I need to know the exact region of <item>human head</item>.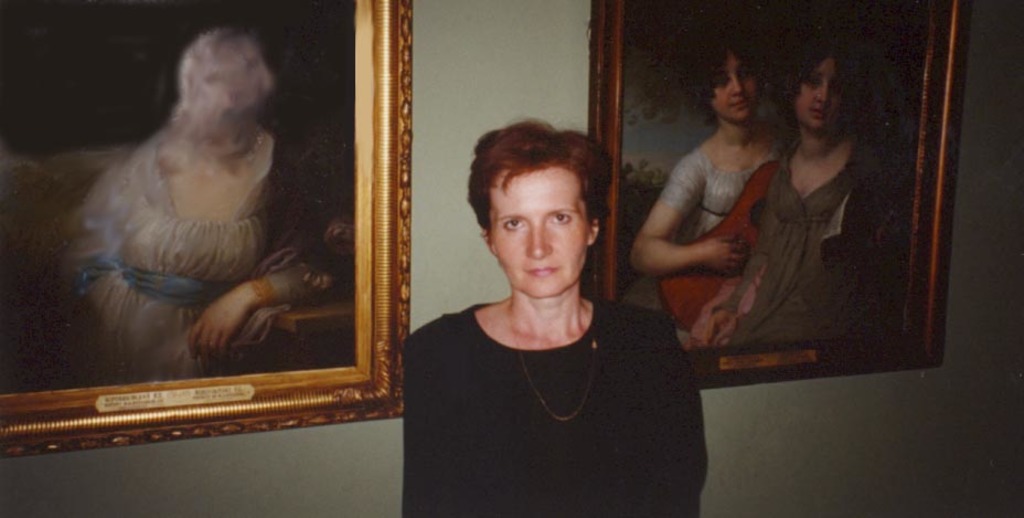
Region: (783, 44, 852, 146).
